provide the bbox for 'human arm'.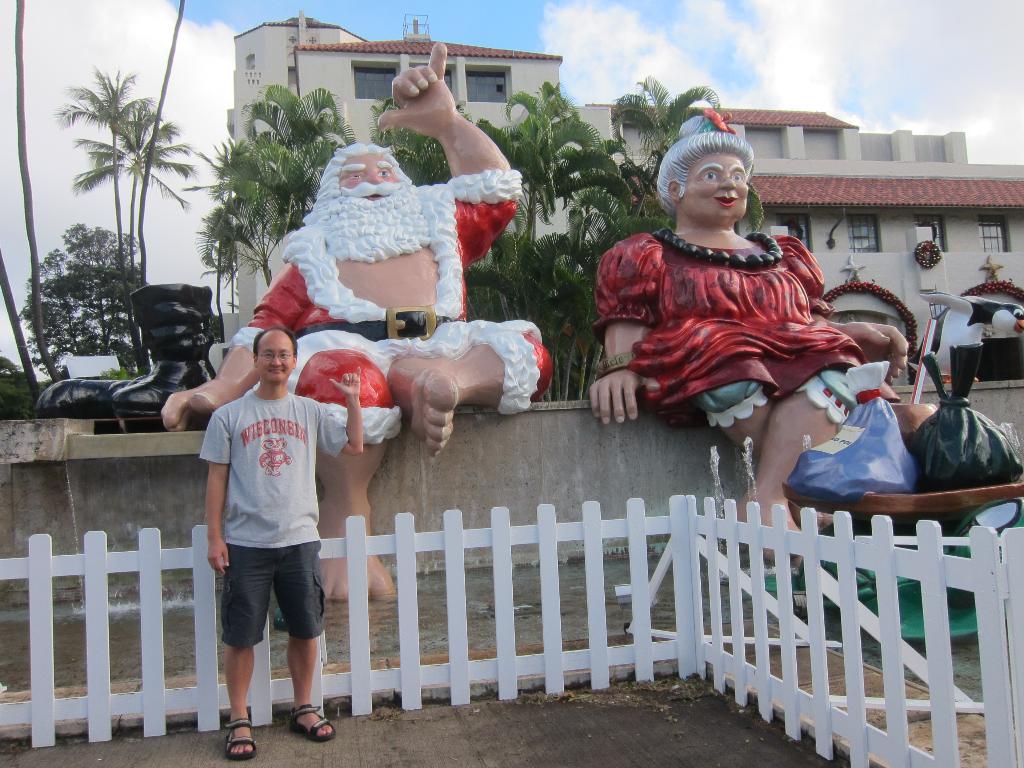
x1=588, y1=236, x2=668, y2=428.
